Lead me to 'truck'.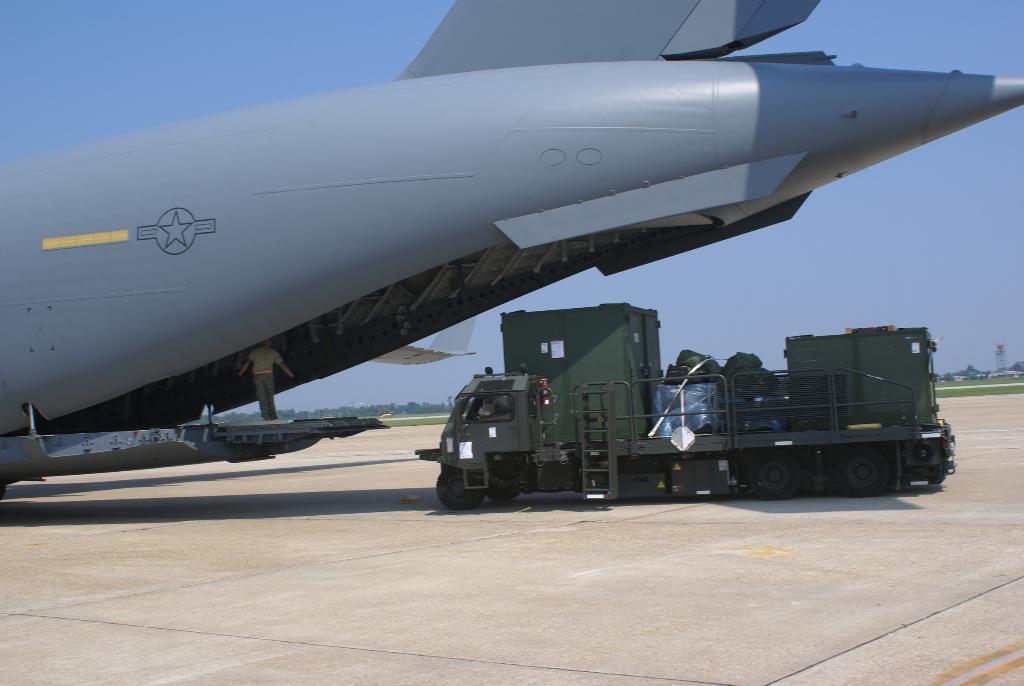
Lead to <region>395, 314, 965, 515</region>.
